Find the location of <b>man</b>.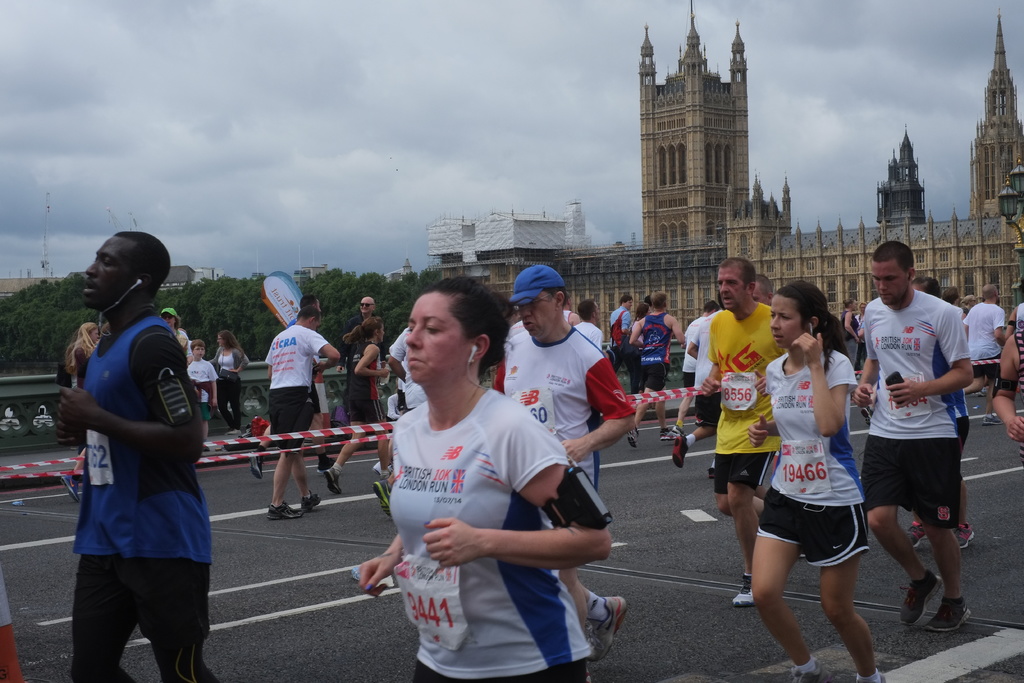
Location: 838/217/980/664.
